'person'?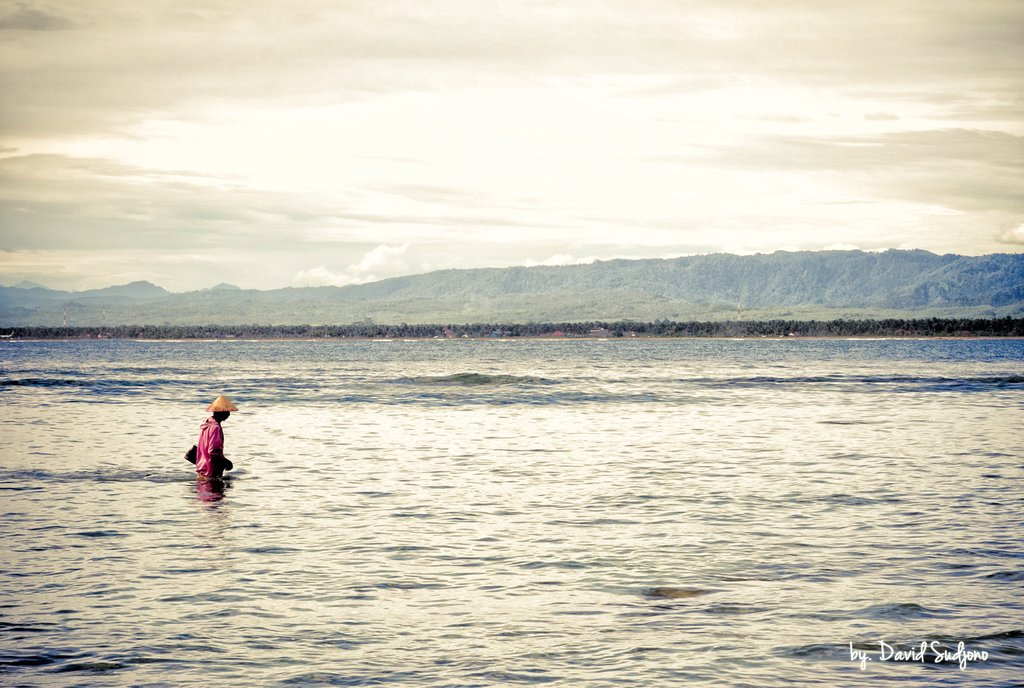
(left=184, top=389, right=236, bottom=490)
